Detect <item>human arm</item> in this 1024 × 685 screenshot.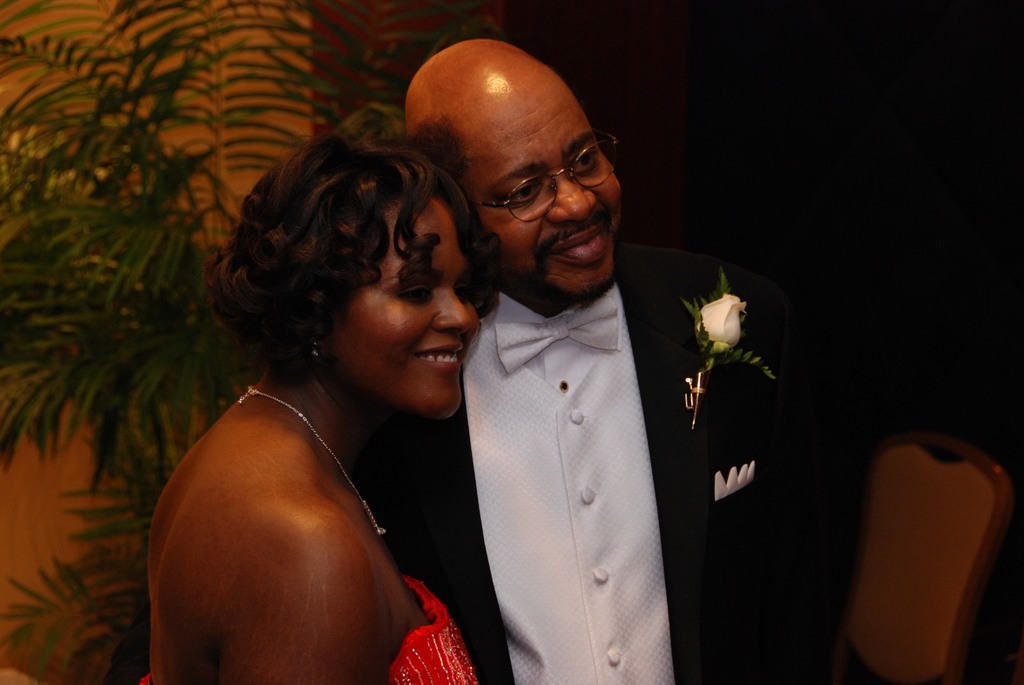
Detection: x1=230 y1=517 x2=385 y2=684.
